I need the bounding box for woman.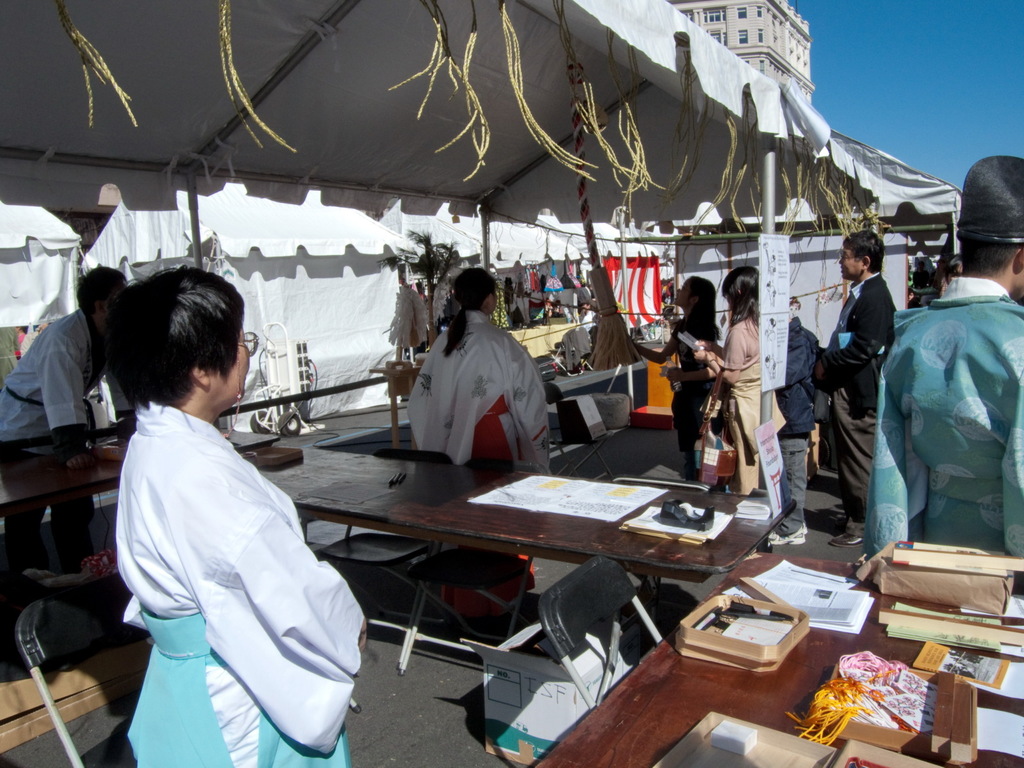
Here it is: bbox=(694, 264, 792, 498).
